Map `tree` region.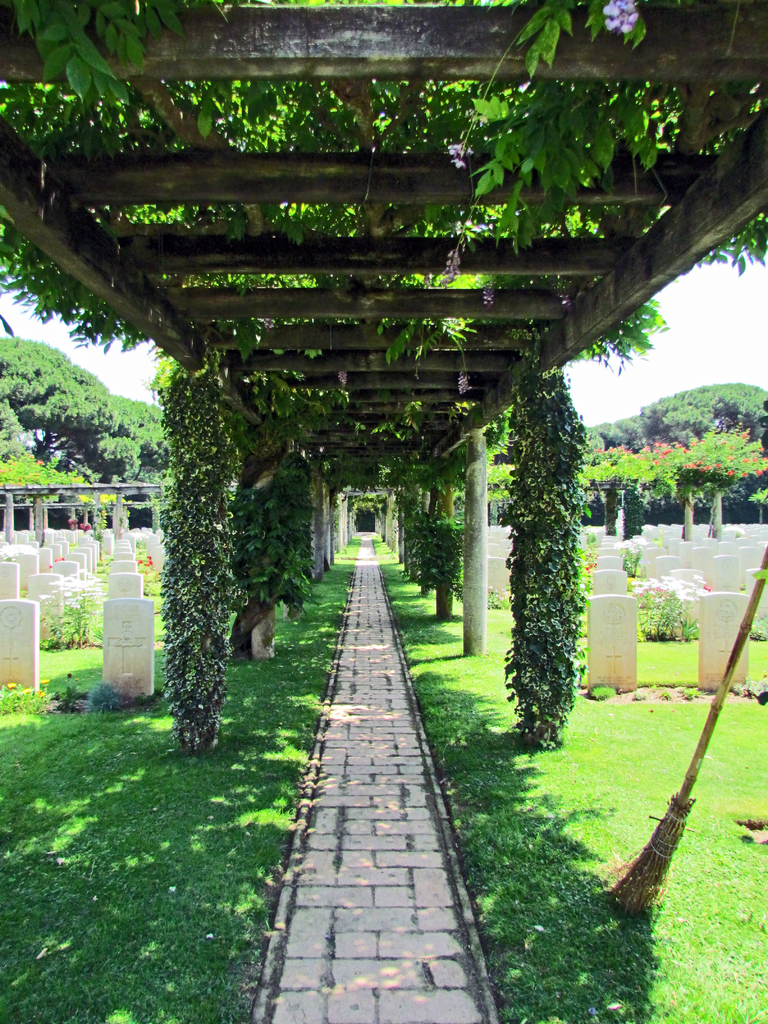
Mapped to 495 364 604 722.
